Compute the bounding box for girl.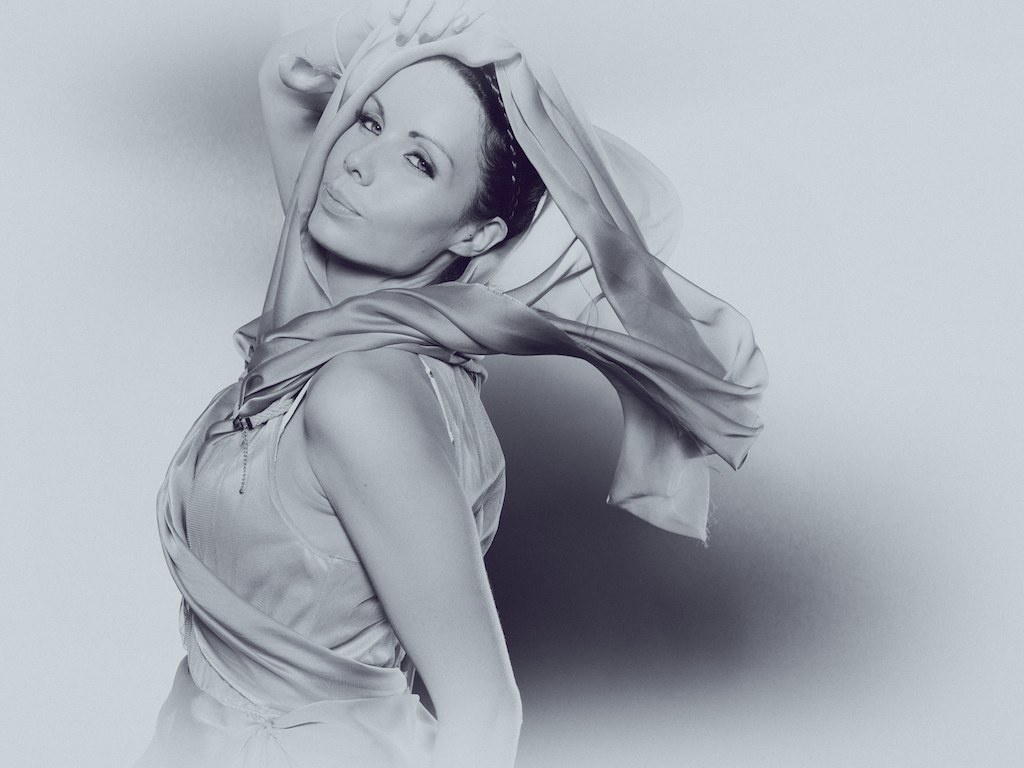
pyautogui.locateOnScreen(133, 0, 767, 767).
